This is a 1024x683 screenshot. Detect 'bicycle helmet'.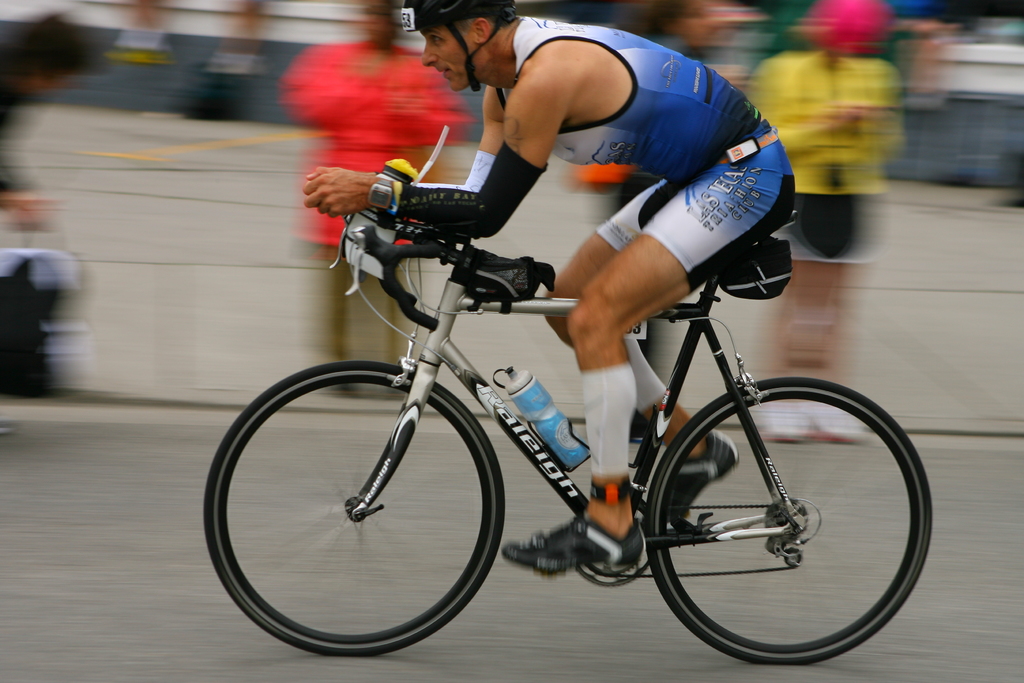
locate(403, 4, 514, 100).
